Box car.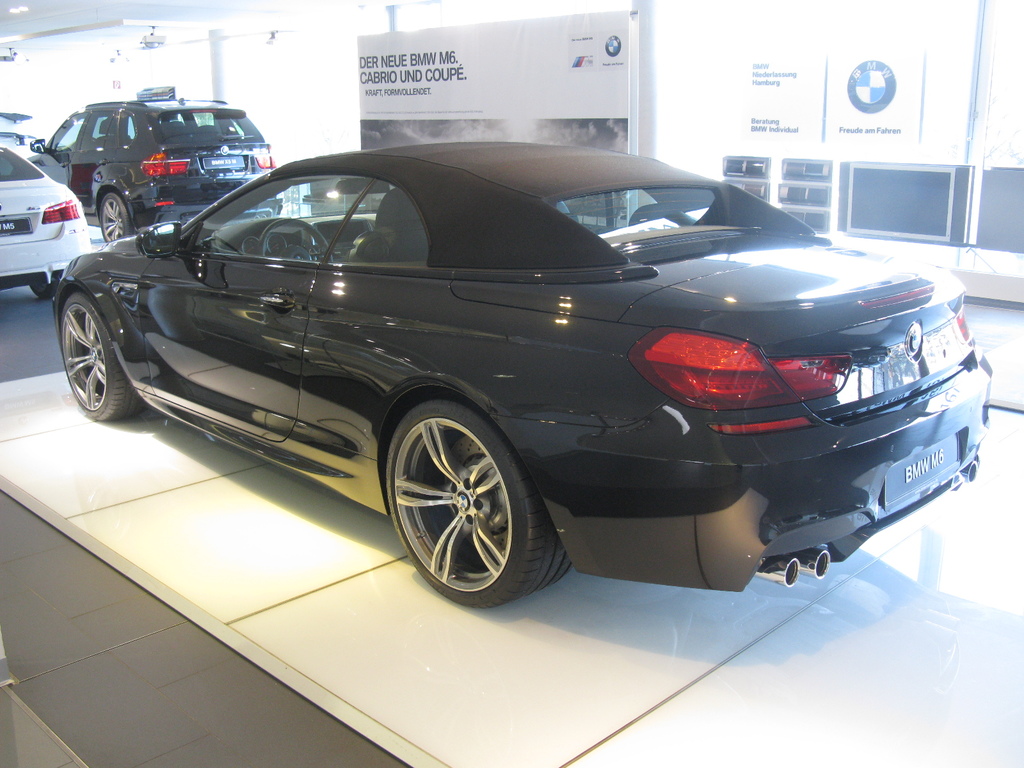
49,139,996,611.
